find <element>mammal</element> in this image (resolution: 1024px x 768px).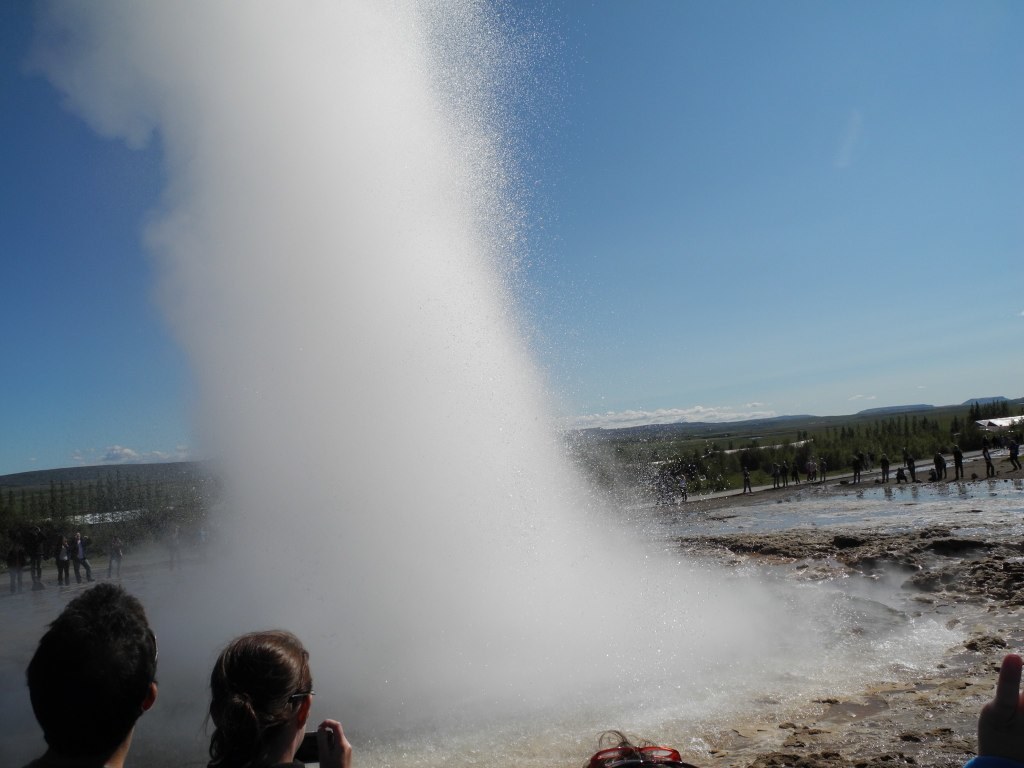
<box>986,448,995,477</box>.
